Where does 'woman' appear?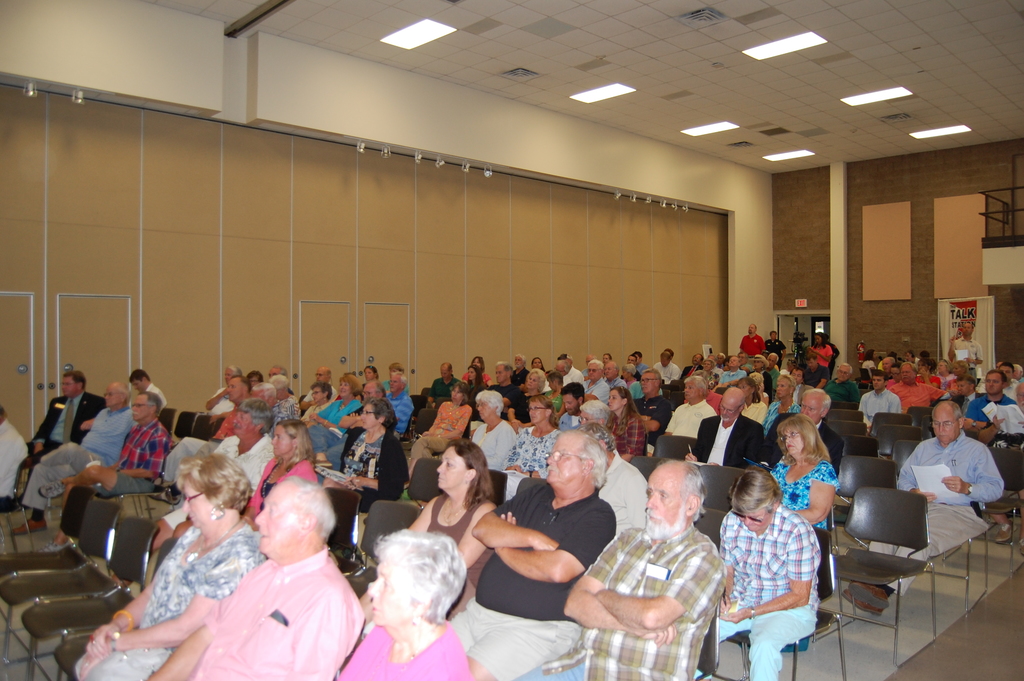
Appears at (601, 387, 648, 464).
